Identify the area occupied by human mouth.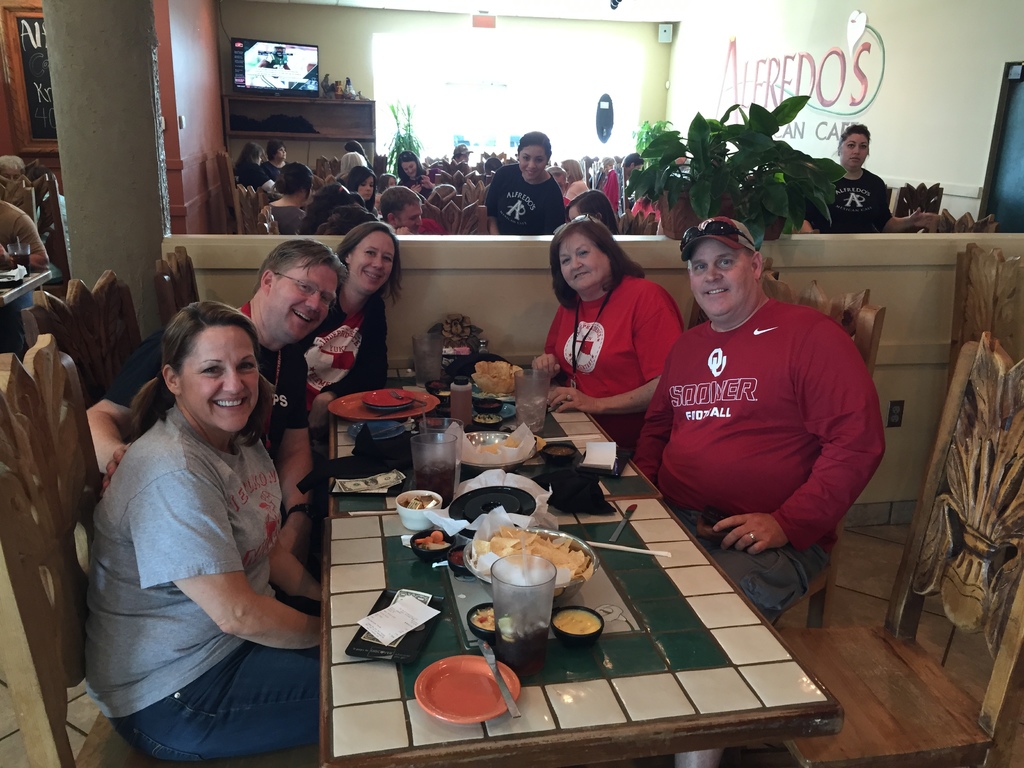
Area: detection(363, 270, 386, 286).
